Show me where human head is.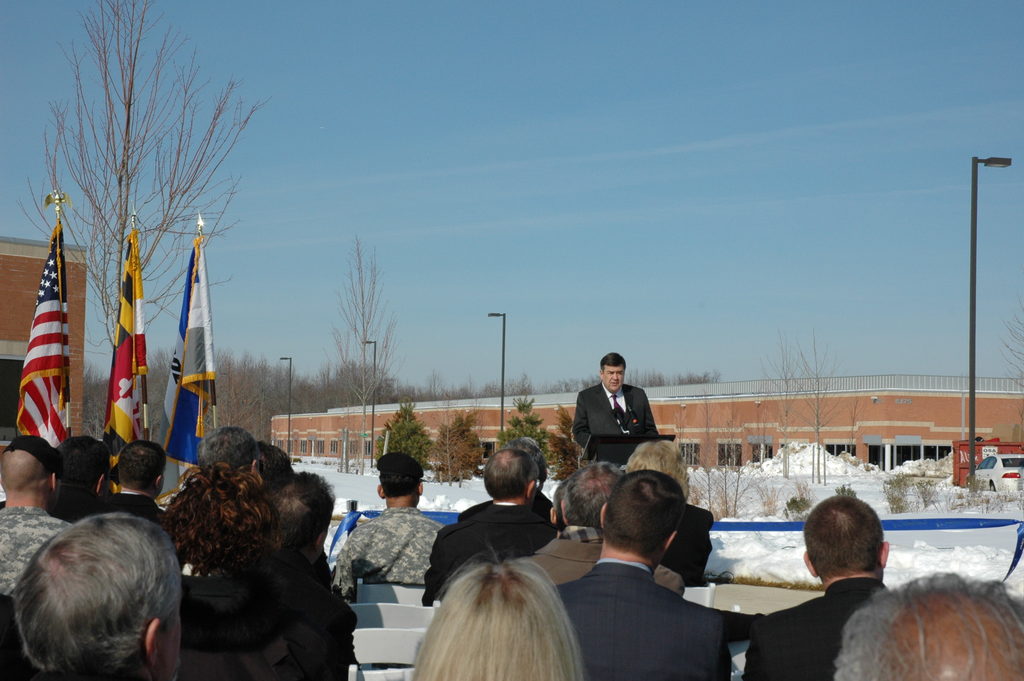
human head is at <box>58,435,111,496</box>.
